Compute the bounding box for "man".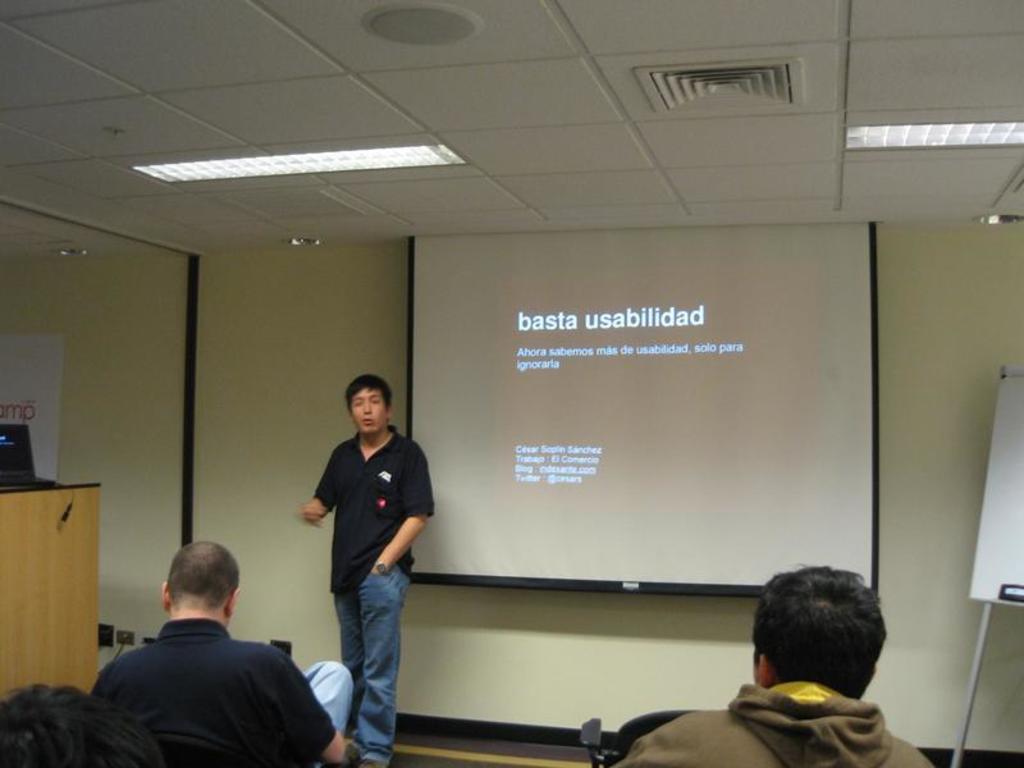
l=613, t=568, r=938, b=767.
